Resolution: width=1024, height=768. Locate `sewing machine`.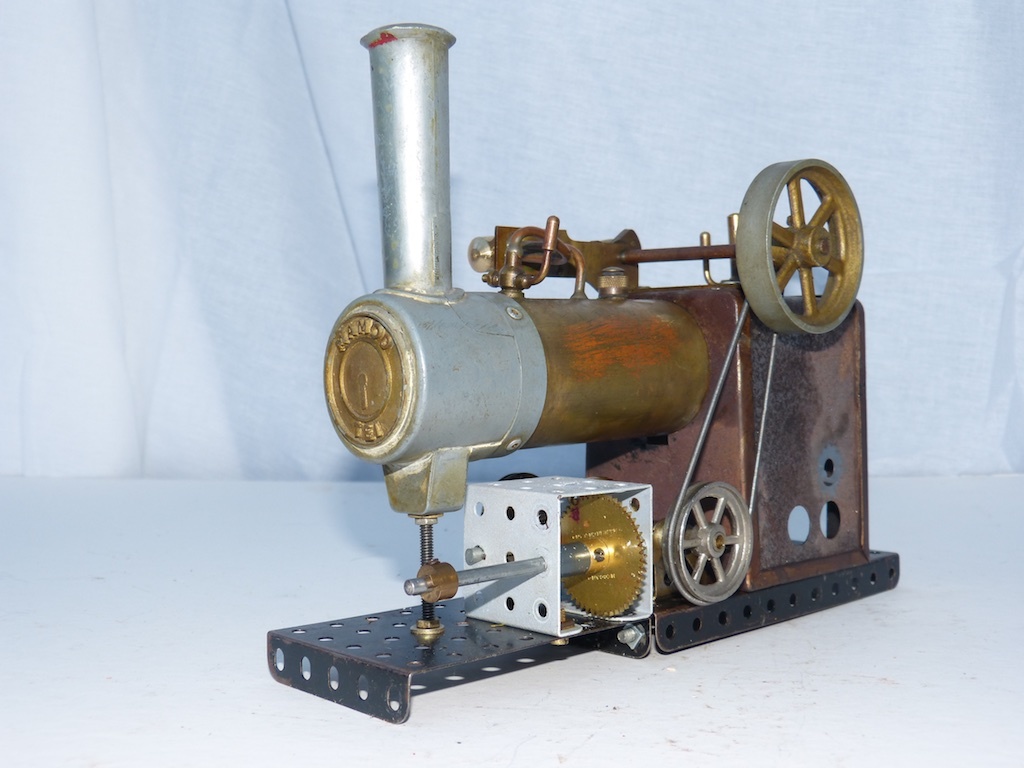
pyautogui.locateOnScreen(266, 16, 906, 726).
